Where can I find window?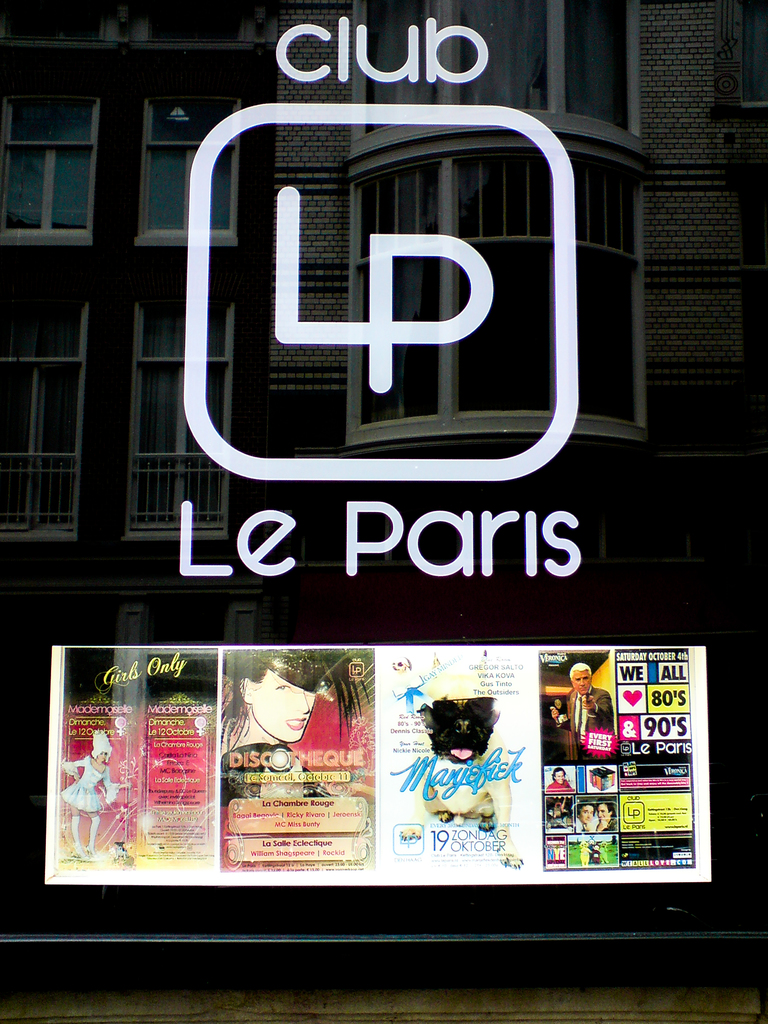
You can find it at left=149, top=0, right=243, bottom=38.
